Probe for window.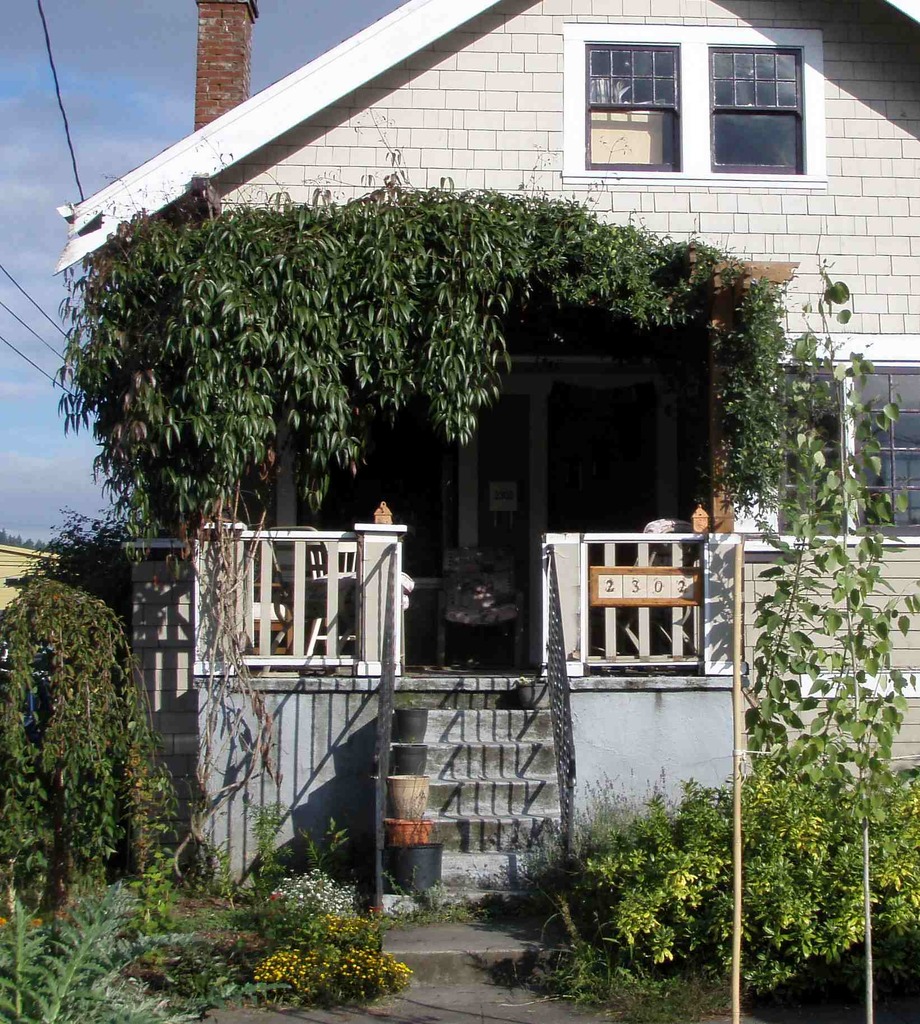
Probe result: <bbox>568, 17, 821, 164</bbox>.
